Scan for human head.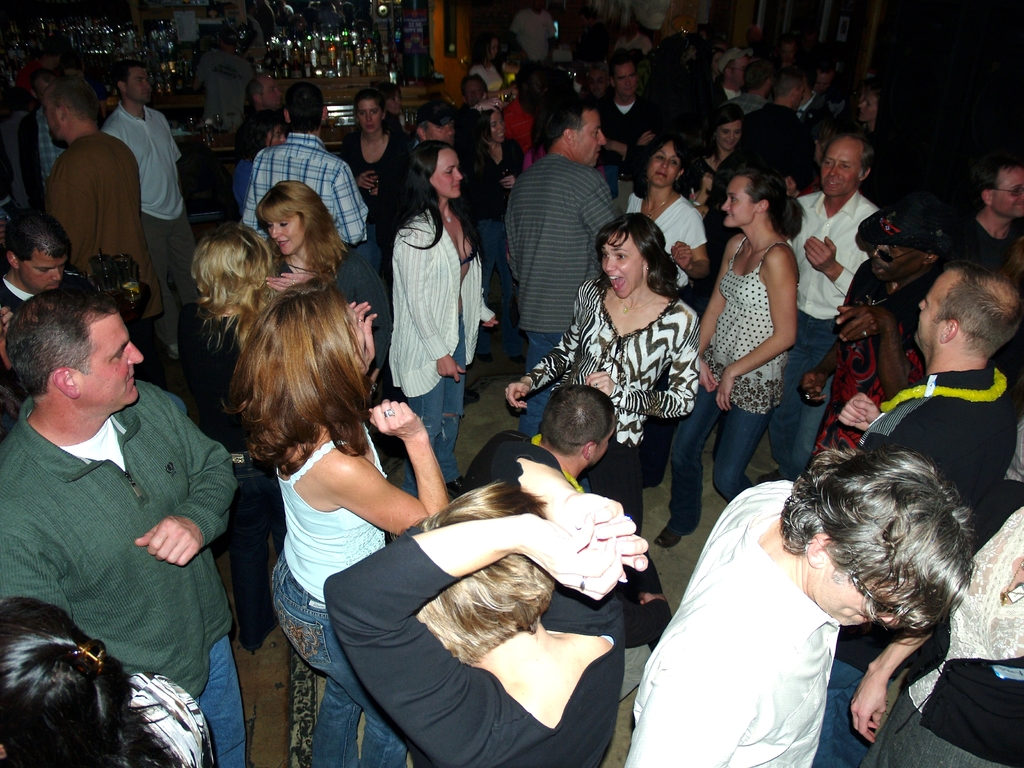
Scan result: 253 179 319 254.
